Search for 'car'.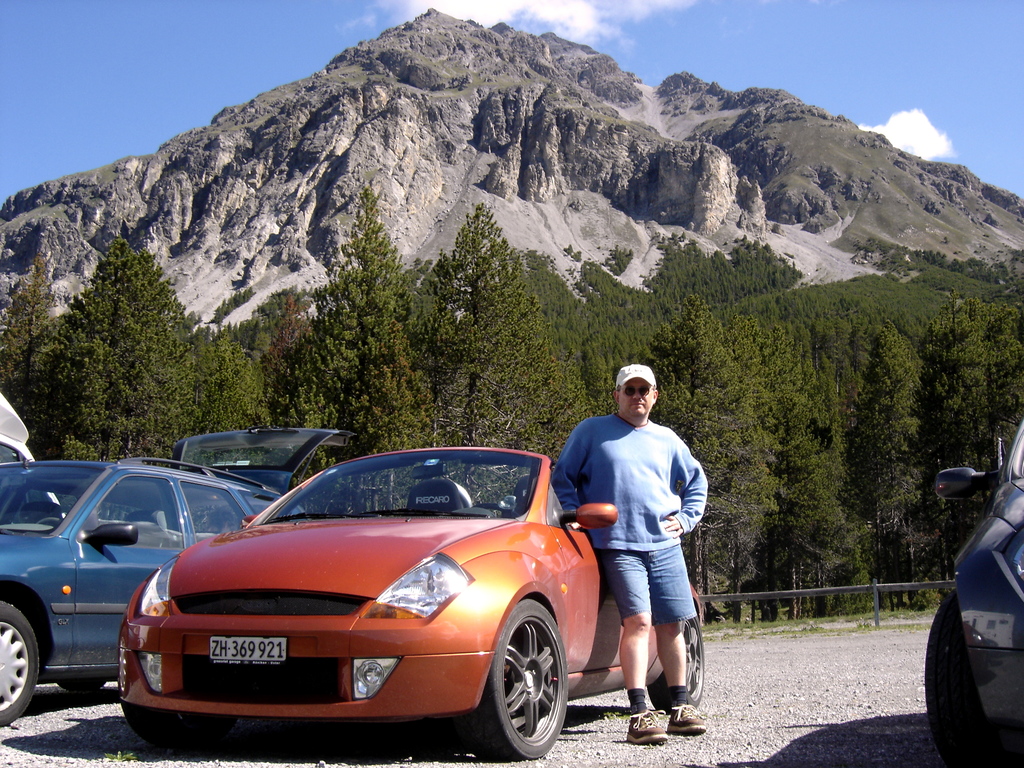
Found at {"left": 921, "top": 415, "right": 1023, "bottom": 760}.
